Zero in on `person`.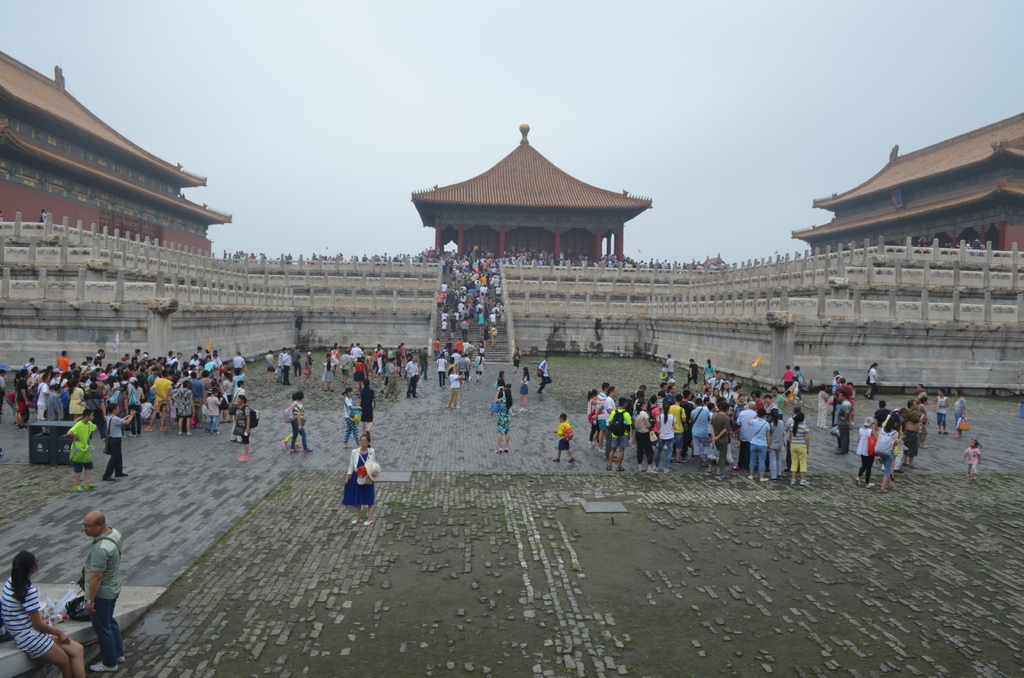
Zeroed in: <box>452,350,462,366</box>.
